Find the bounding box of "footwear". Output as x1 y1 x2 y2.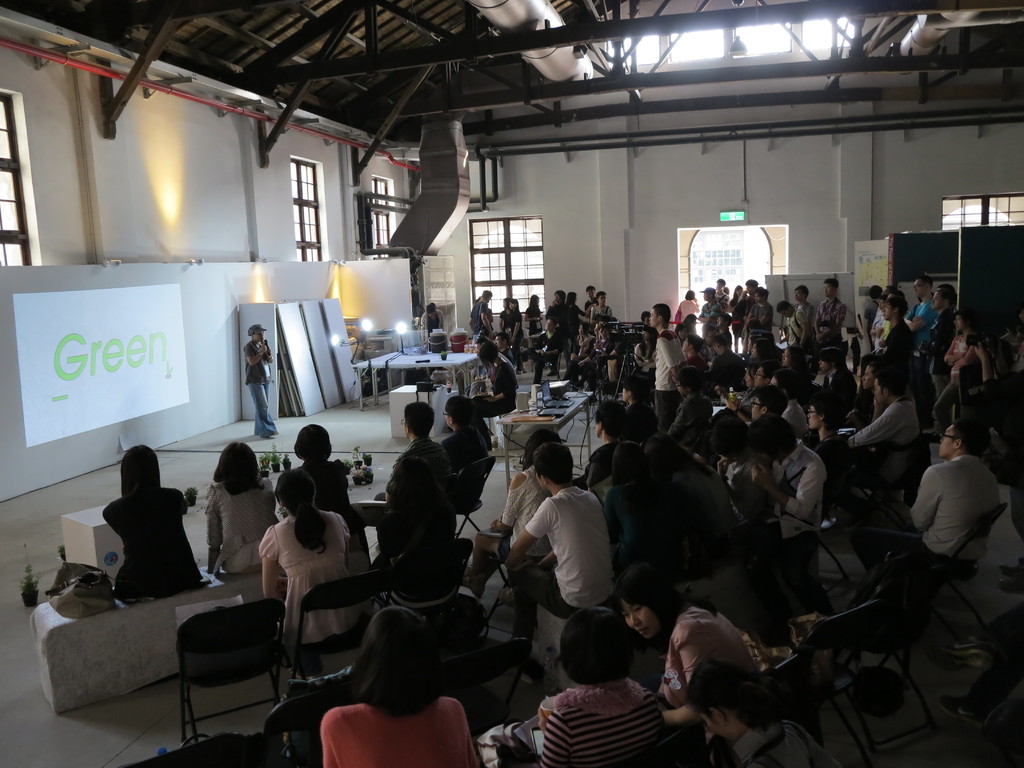
940 695 989 731.
